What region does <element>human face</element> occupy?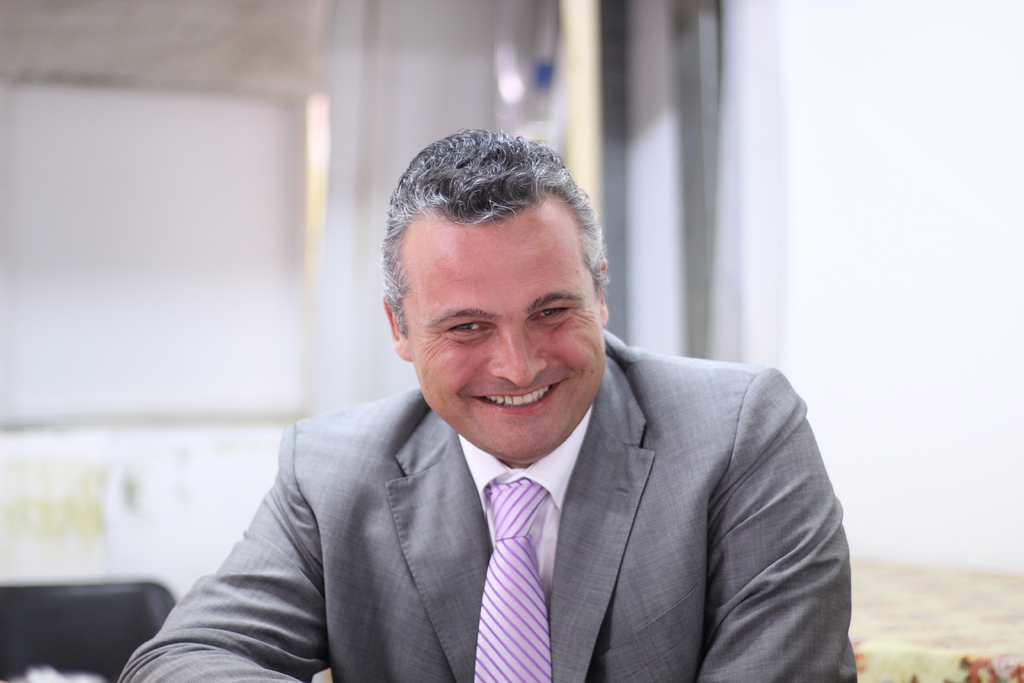
{"left": 409, "top": 214, "right": 600, "bottom": 469}.
